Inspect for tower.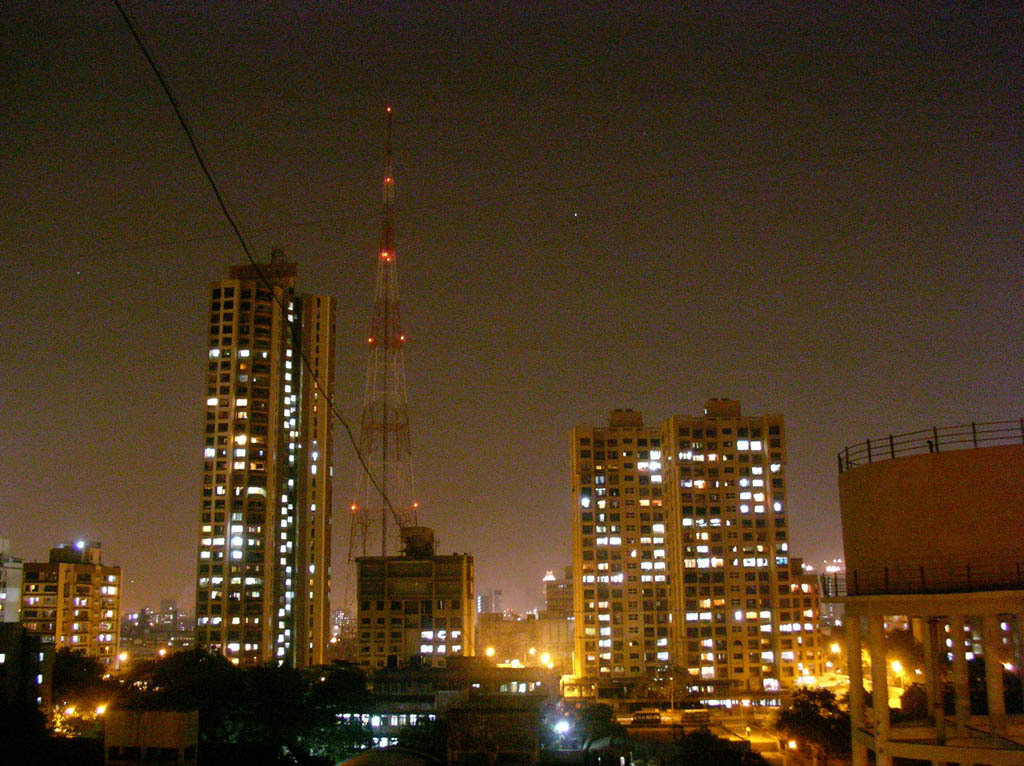
Inspection: left=189, top=243, right=326, bottom=677.
